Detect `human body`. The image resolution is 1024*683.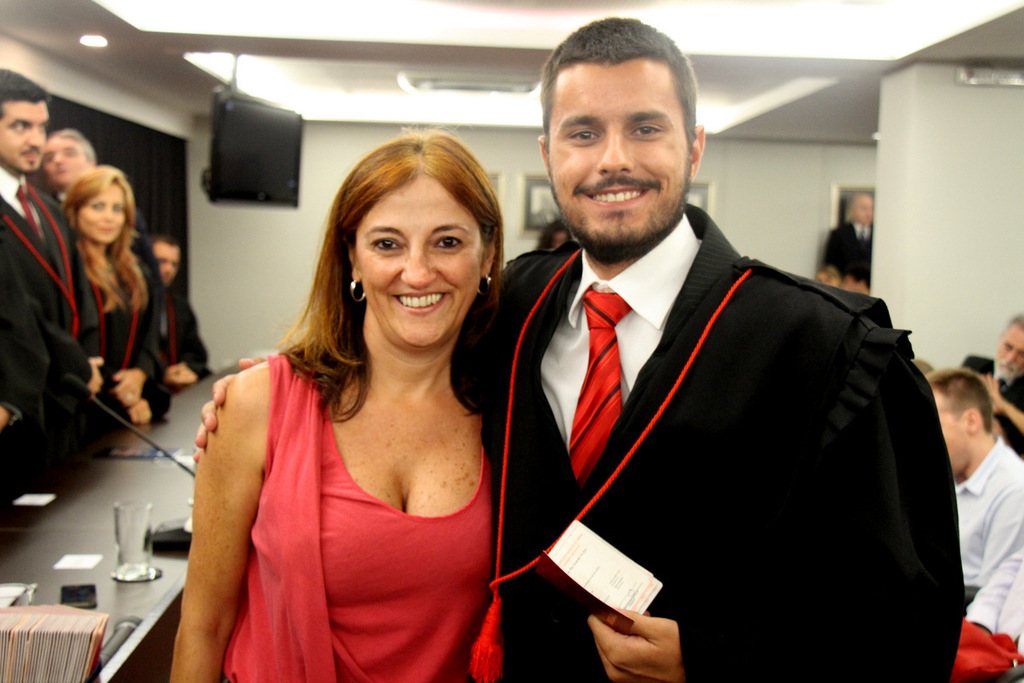
192,200,967,682.
